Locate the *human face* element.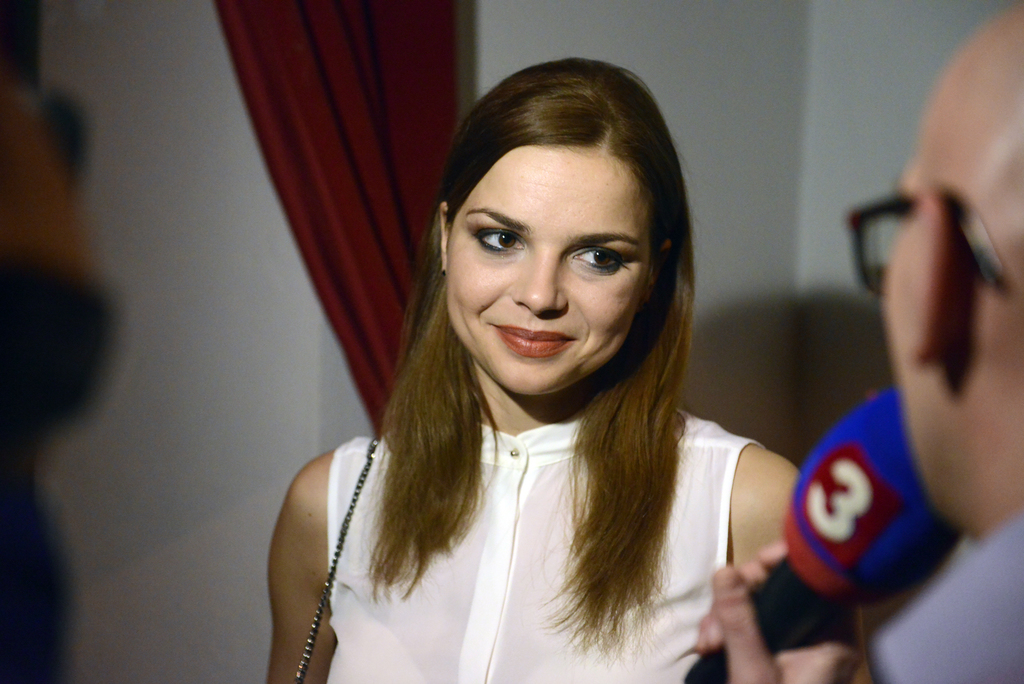
Element bbox: bbox(447, 147, 649, 396).
